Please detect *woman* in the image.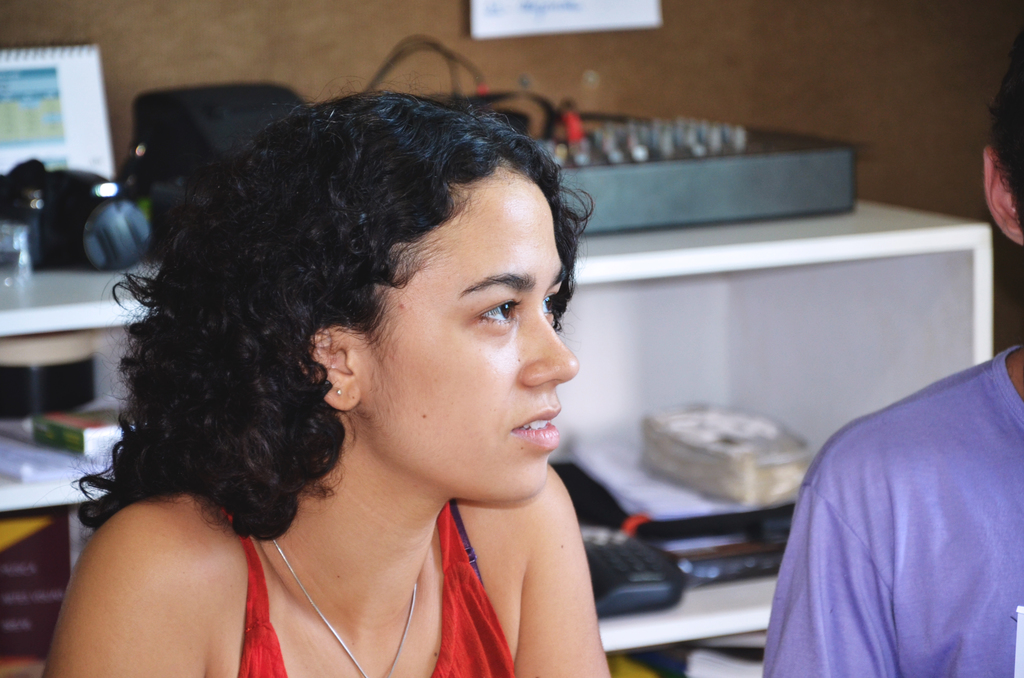
rect(51, 79, 682, 665).
